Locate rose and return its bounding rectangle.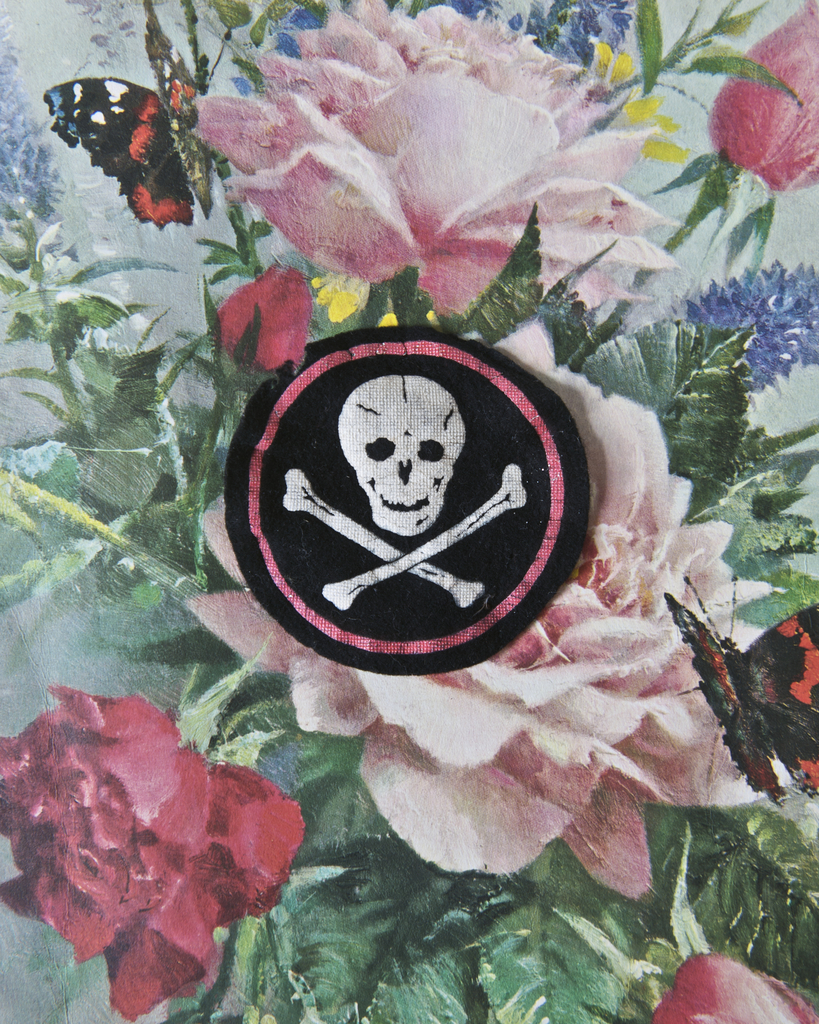
box(645, 955, 811, 1023).
